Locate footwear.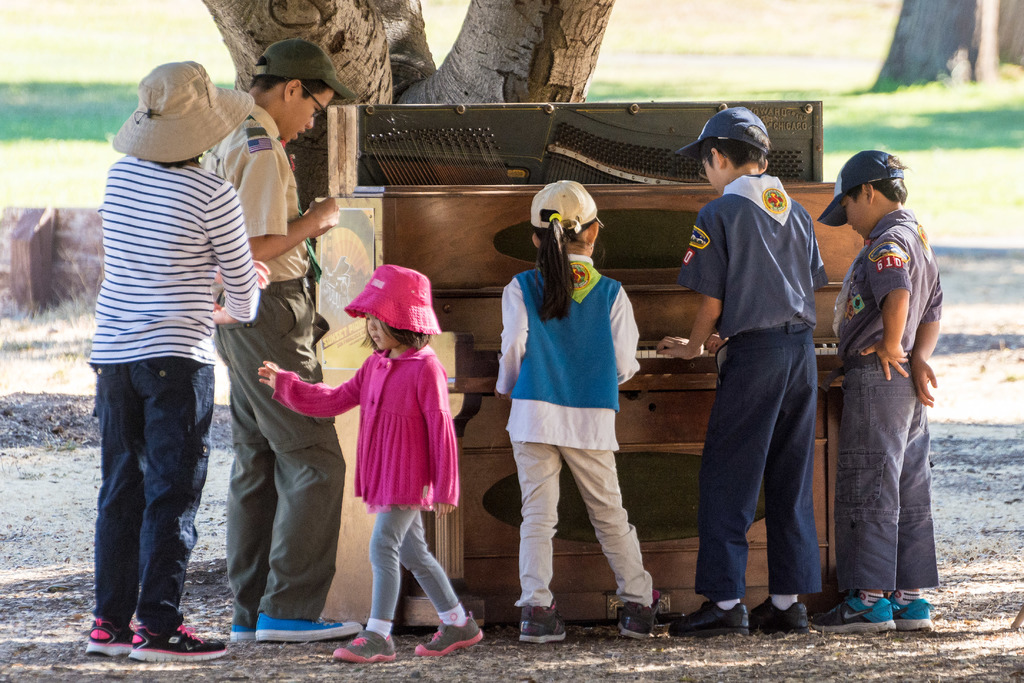
Bounding box: Rect(410, 609, 483, 660).
